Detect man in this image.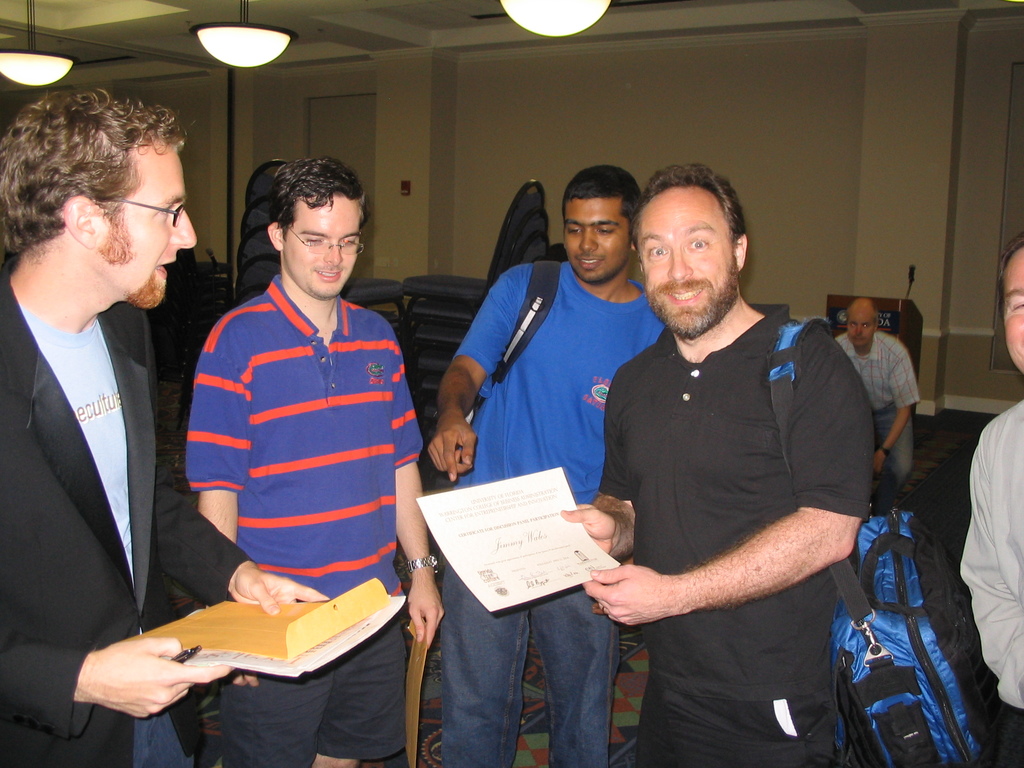
Detection: region(428, 163, 662, 767).
